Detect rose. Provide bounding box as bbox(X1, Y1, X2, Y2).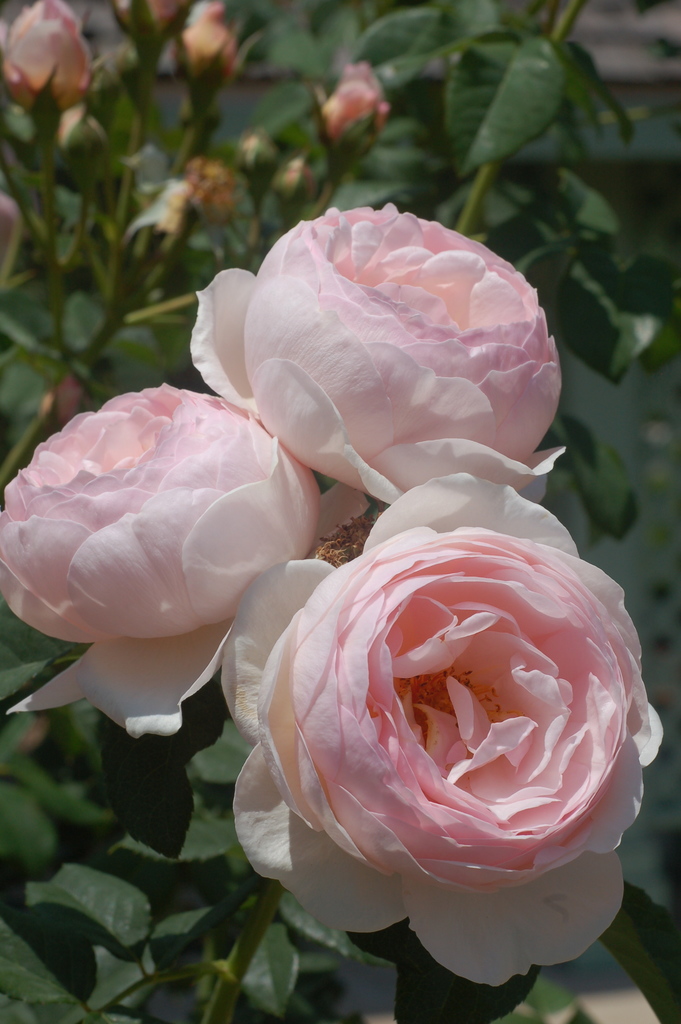
bbox(319, 63, 387, 154).
